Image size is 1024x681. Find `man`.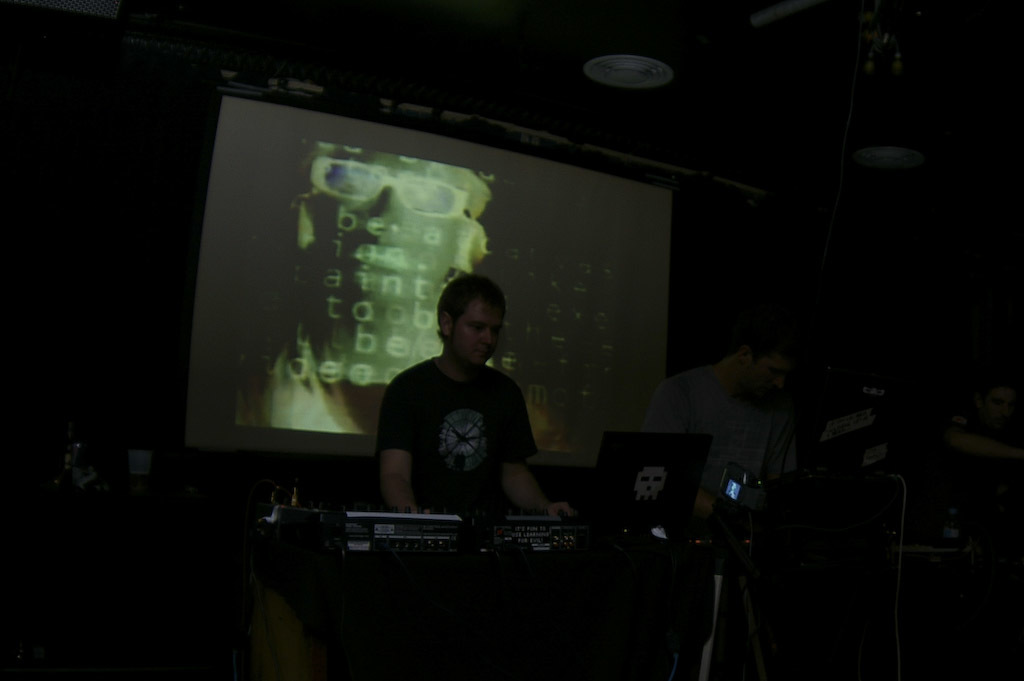
(x1=637, y1=336, x2=809, y2=530).
